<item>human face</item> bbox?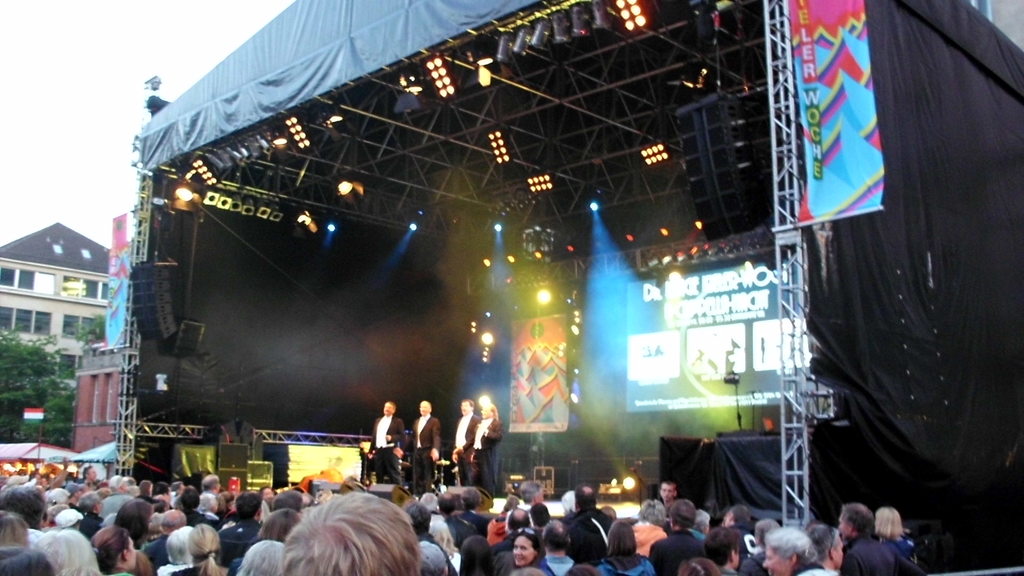
detection(383, 402, 395, 415)
